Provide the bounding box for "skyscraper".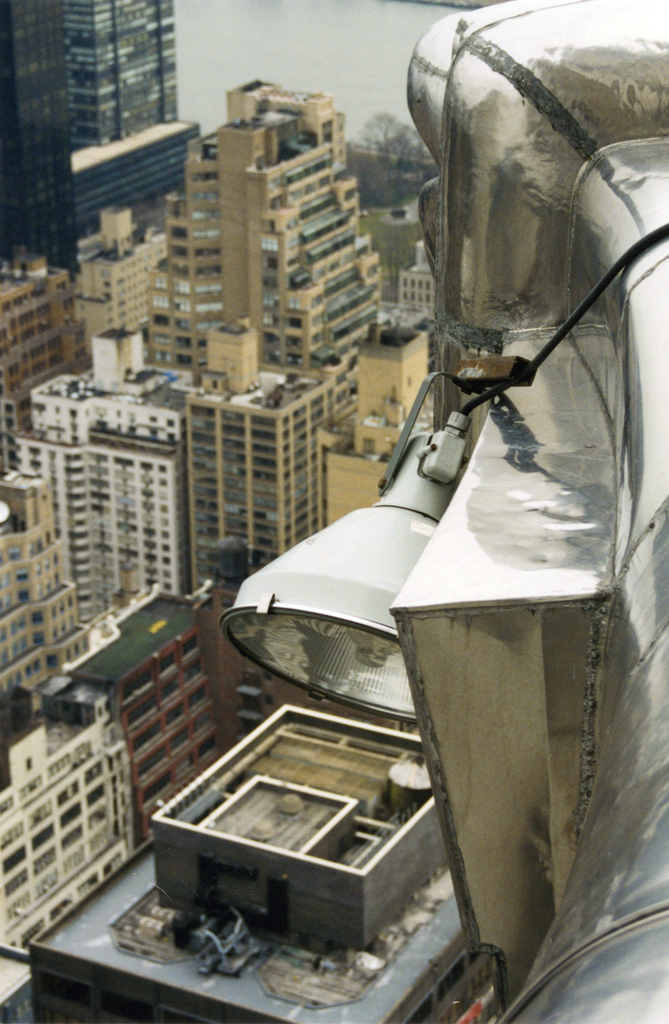
(x1=45, y1=13, x2=189, y2=173).
